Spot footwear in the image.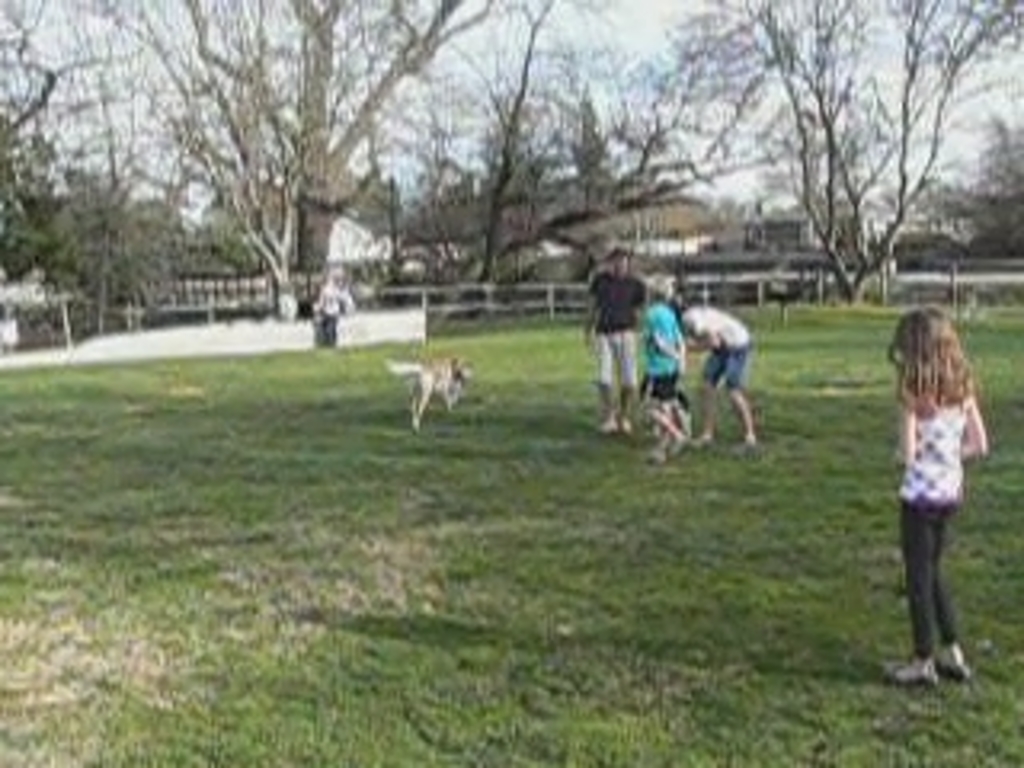
footwear found at 893:662:941:688.
